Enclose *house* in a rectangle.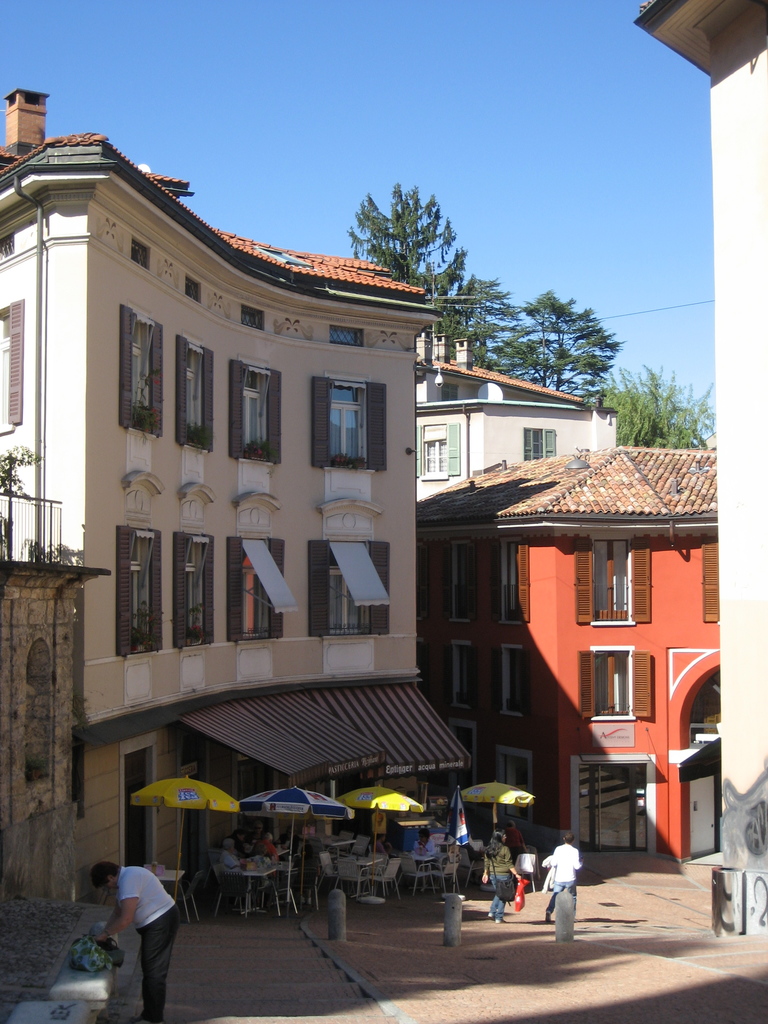
box(0, 491, 110, 1023).
